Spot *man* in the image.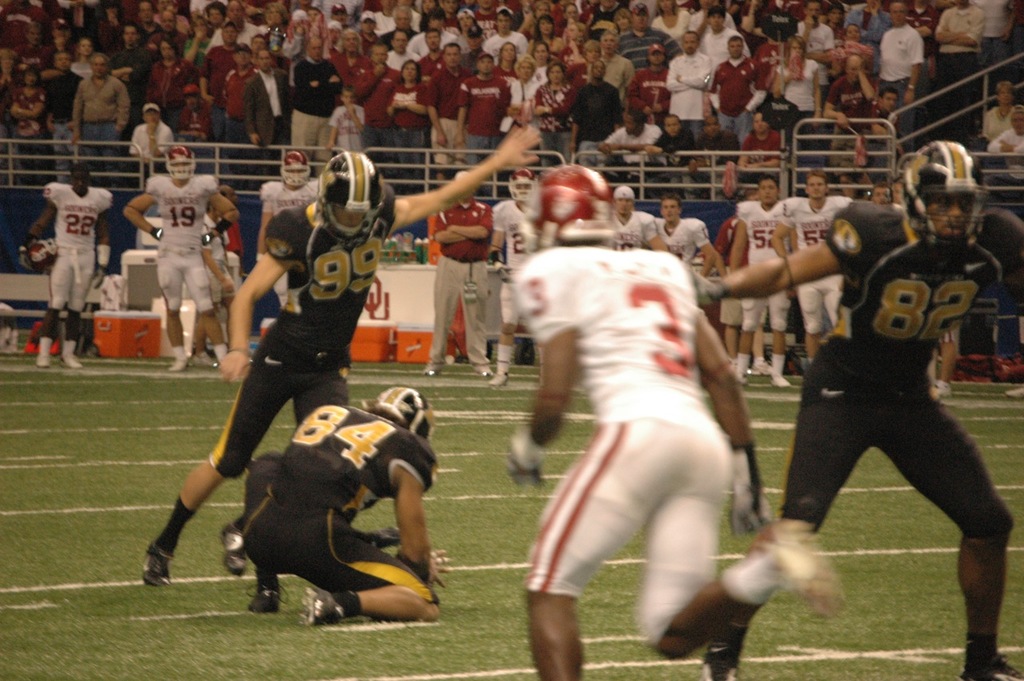
*man* found at 420,171,491,378.
